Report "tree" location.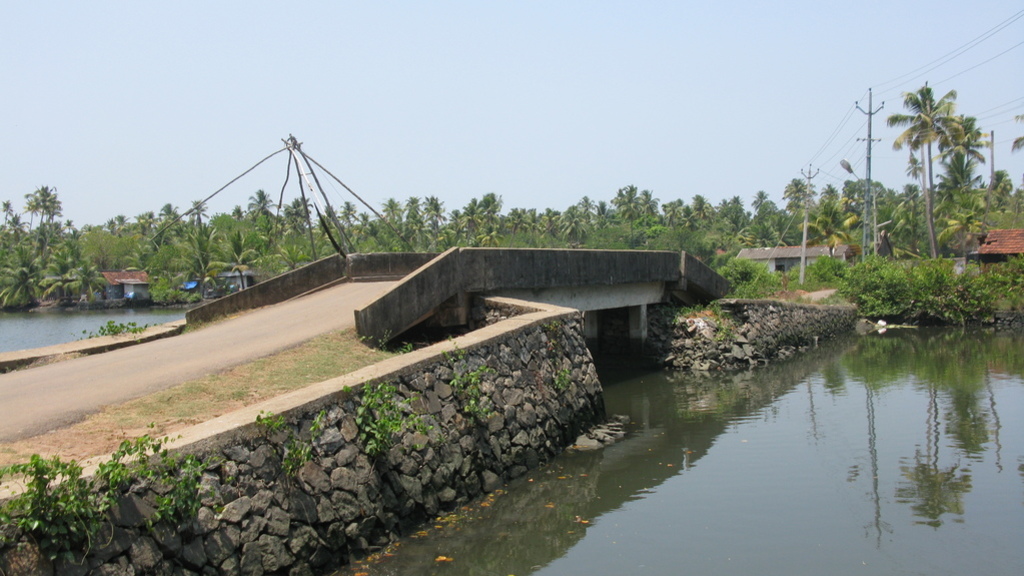
Report: select_region(383, 197, 402, 234).
